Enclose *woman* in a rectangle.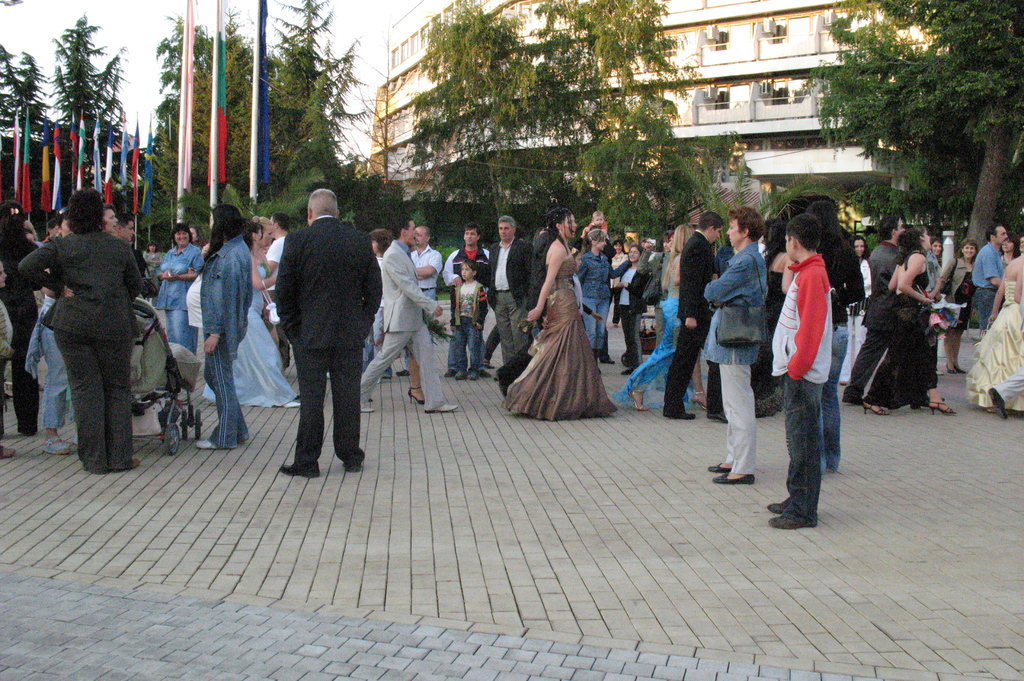
926:237:947:348.
